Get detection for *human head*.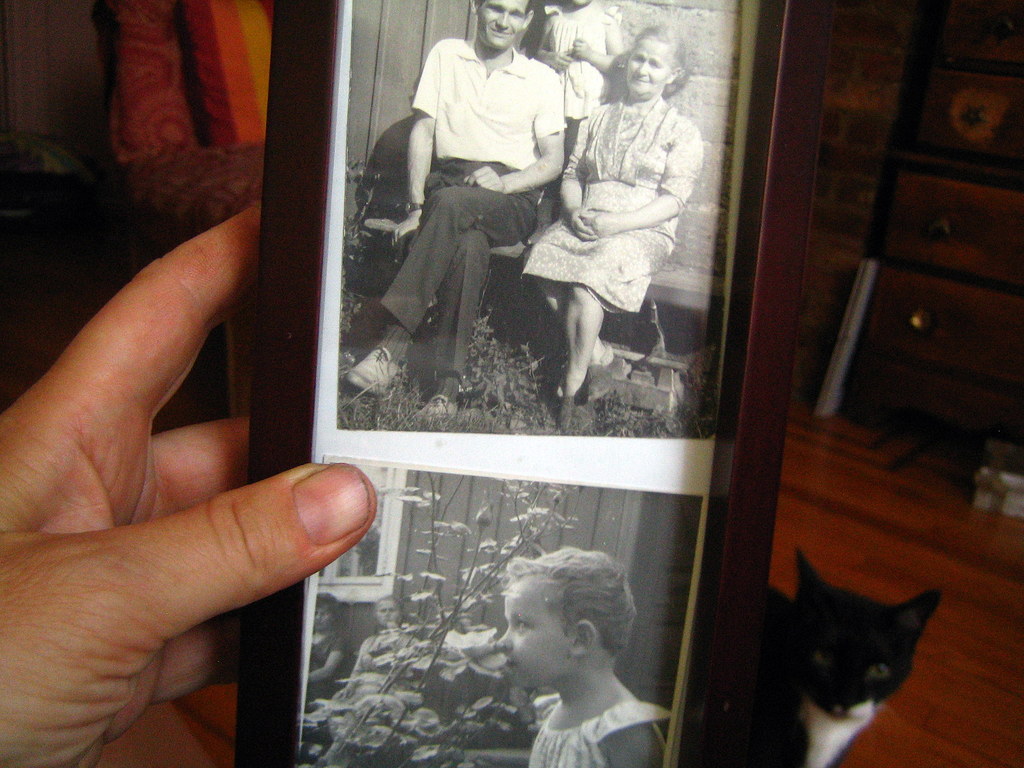
Detection: Rect(314, 595, 342, 634).
